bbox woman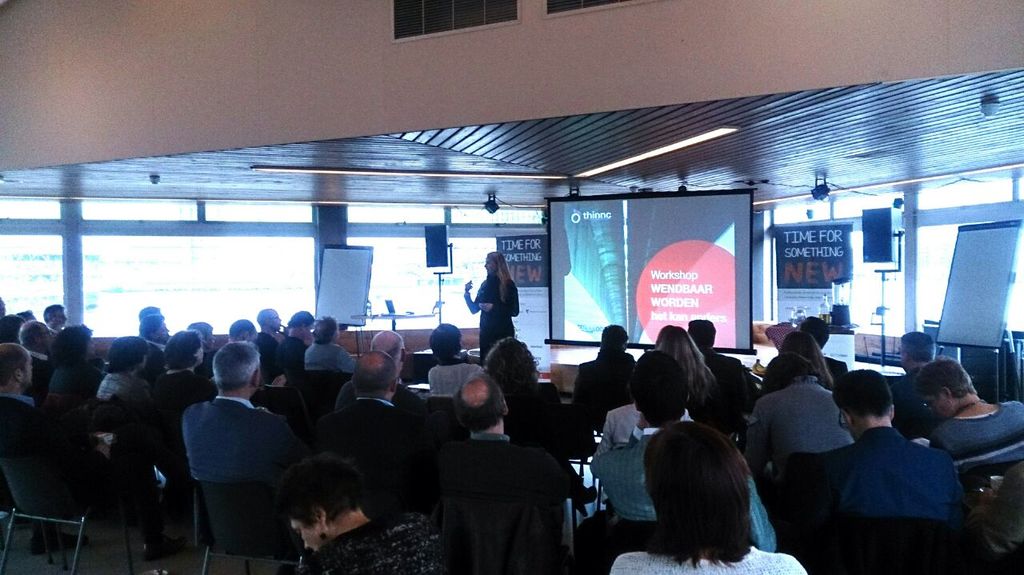
913, 357, 1023, 461
